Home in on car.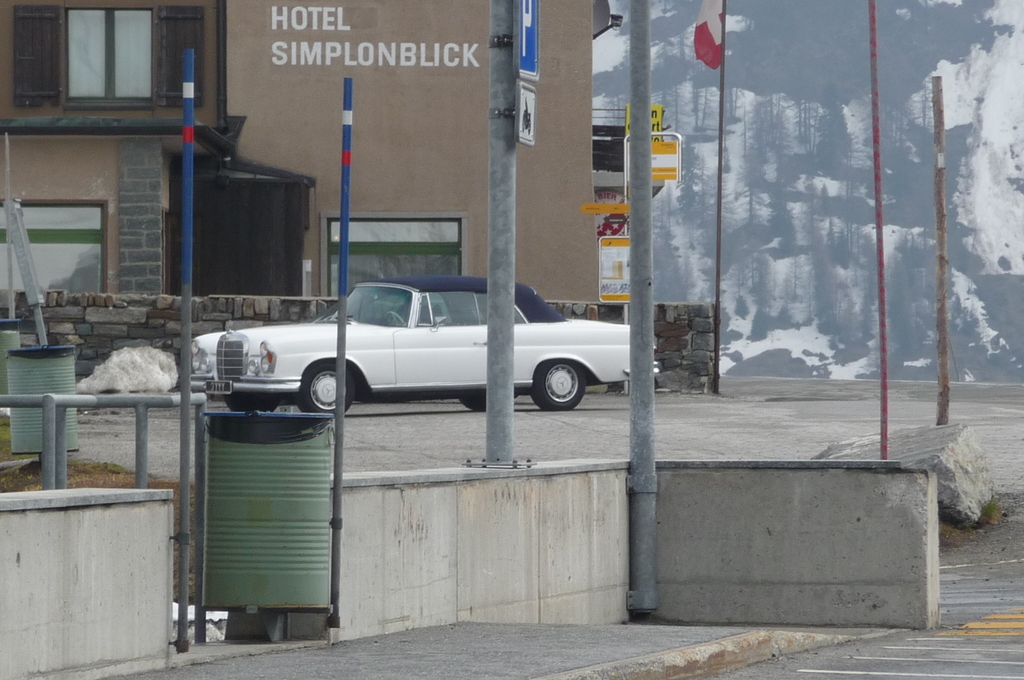
Homed in at x1=193 y1=278 x2=671 y2=425.
